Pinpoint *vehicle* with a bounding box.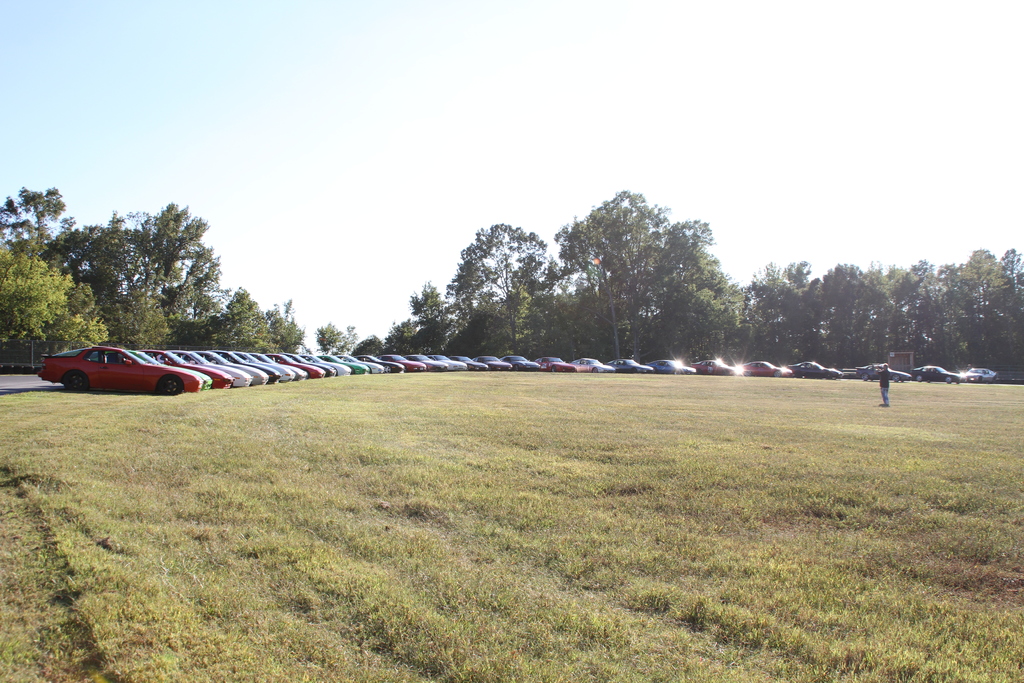
box=[742, 360, 794, 378].
